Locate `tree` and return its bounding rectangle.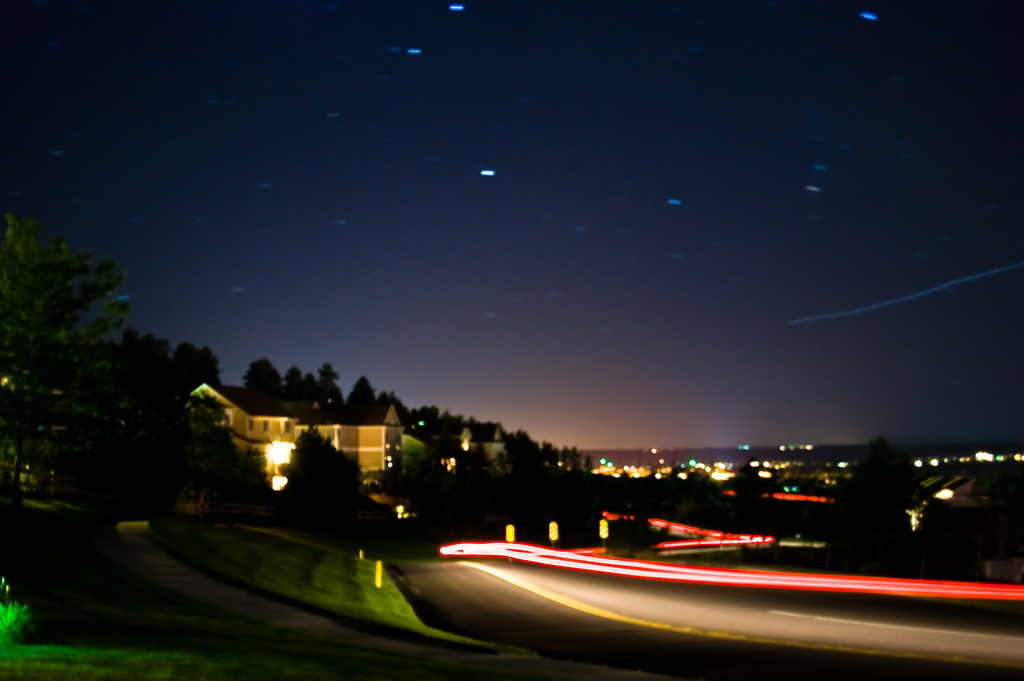
l=5, t=201, r=188, b=521.
